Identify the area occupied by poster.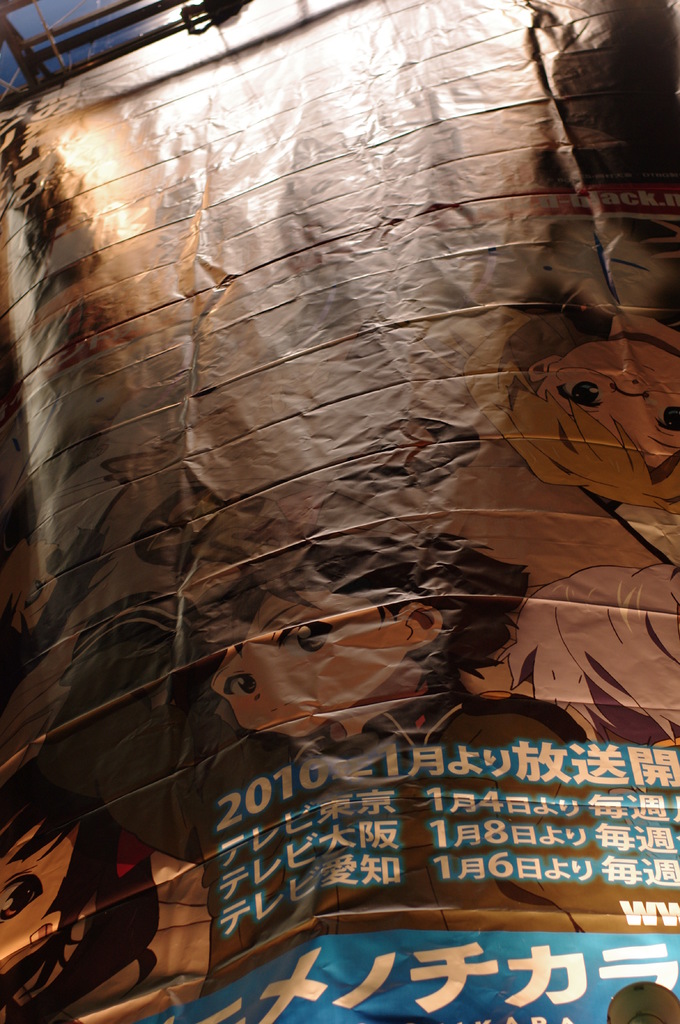
Area: box(0, 0, 679, 1023).
